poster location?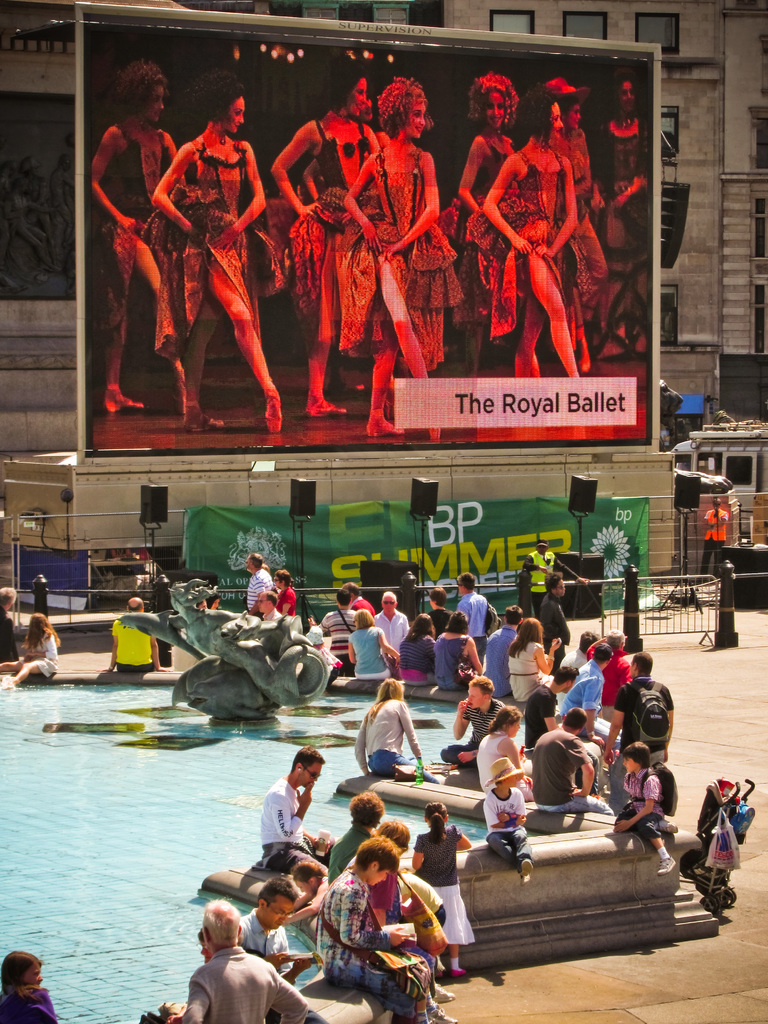
locate(185, 494, 642, 608)
